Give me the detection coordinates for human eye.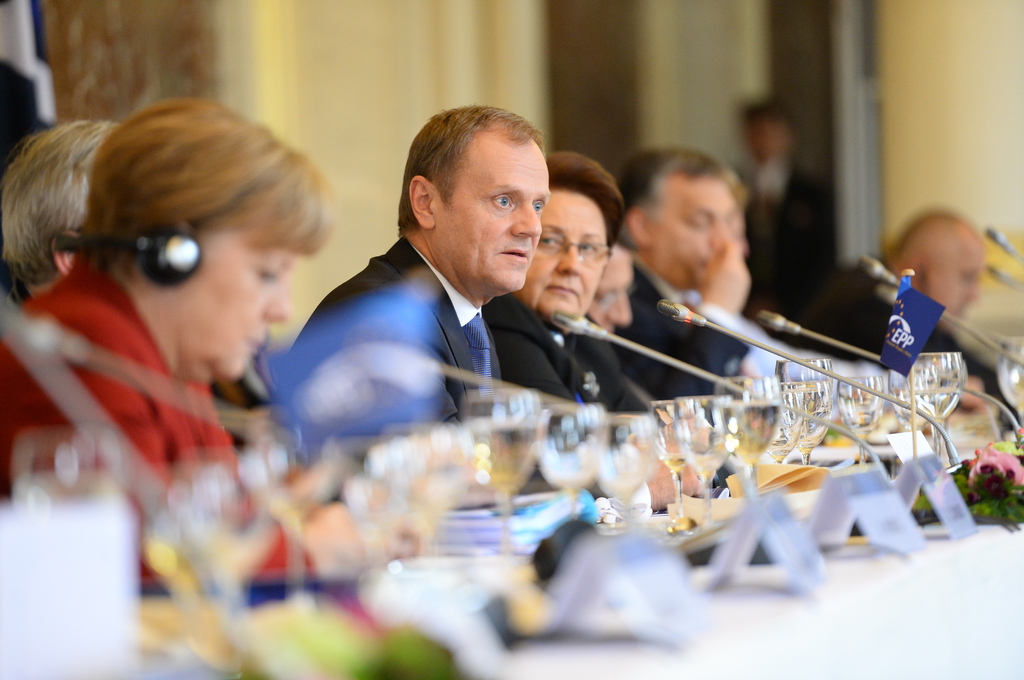
region(487, 191, 508, 207).
